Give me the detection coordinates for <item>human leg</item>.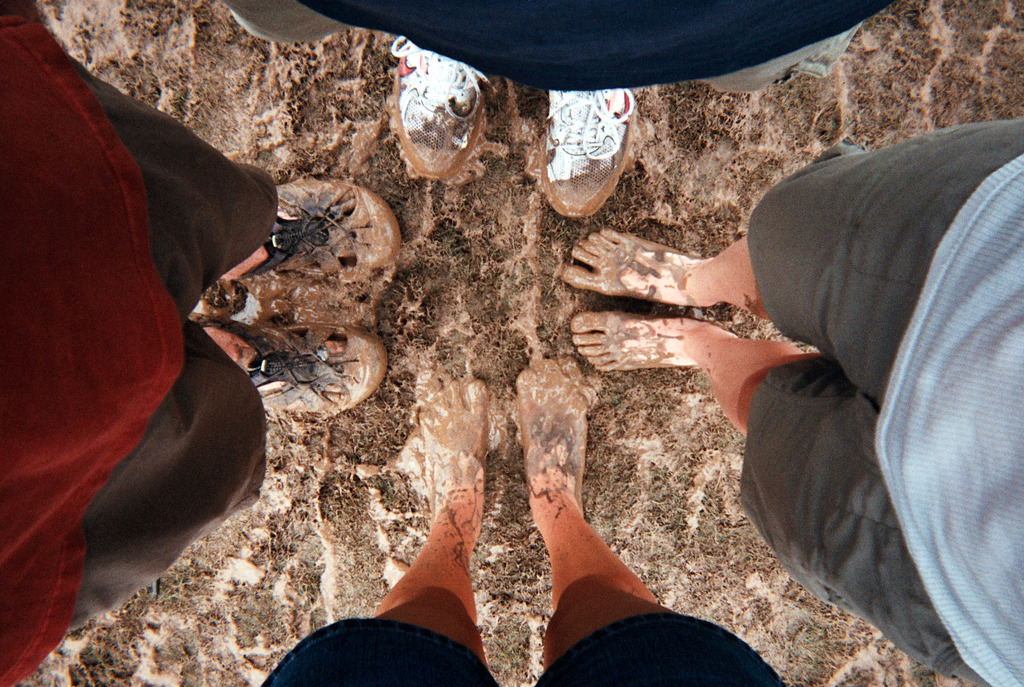
box=[396, 35, 493, 178].
